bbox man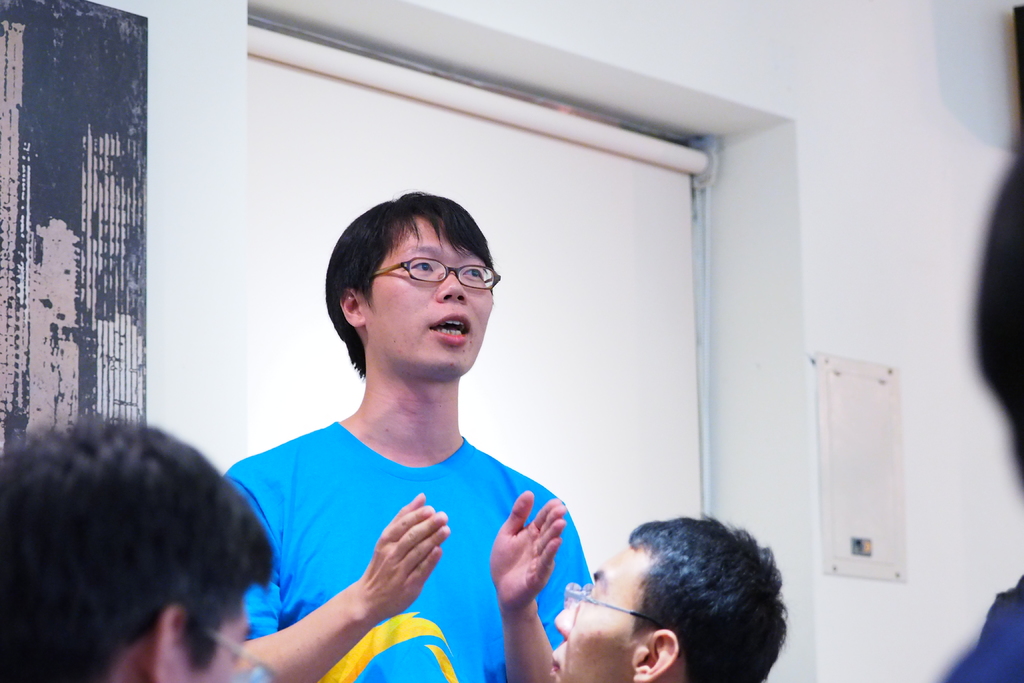
BBox(223, 157, 644, 646)
